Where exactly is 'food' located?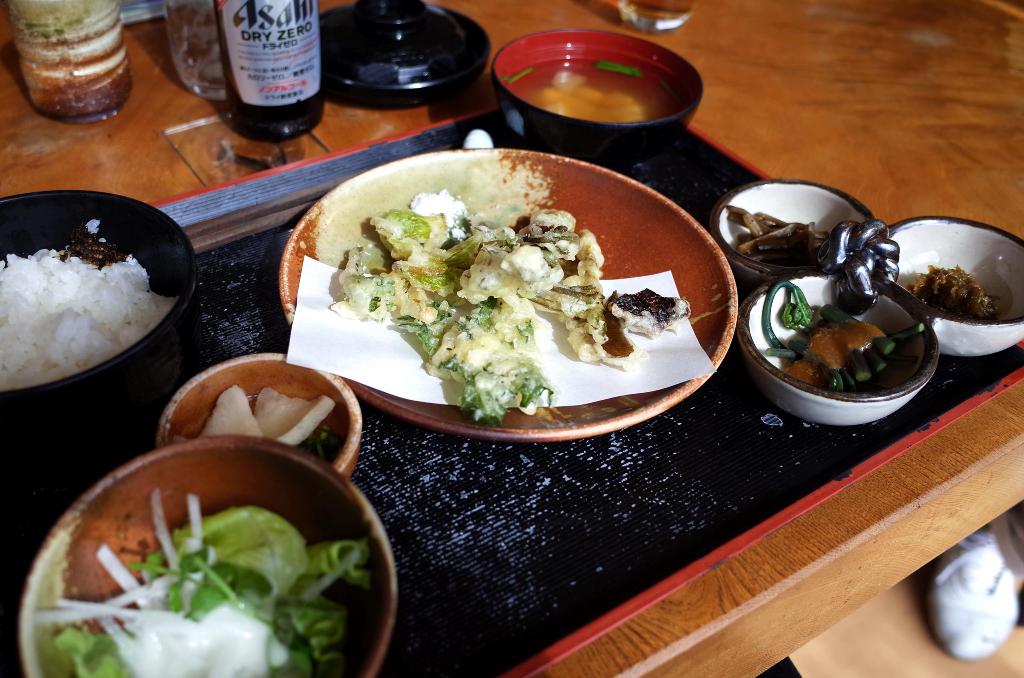
Its bounding box is l=591, t=56, r=637, b=78.
